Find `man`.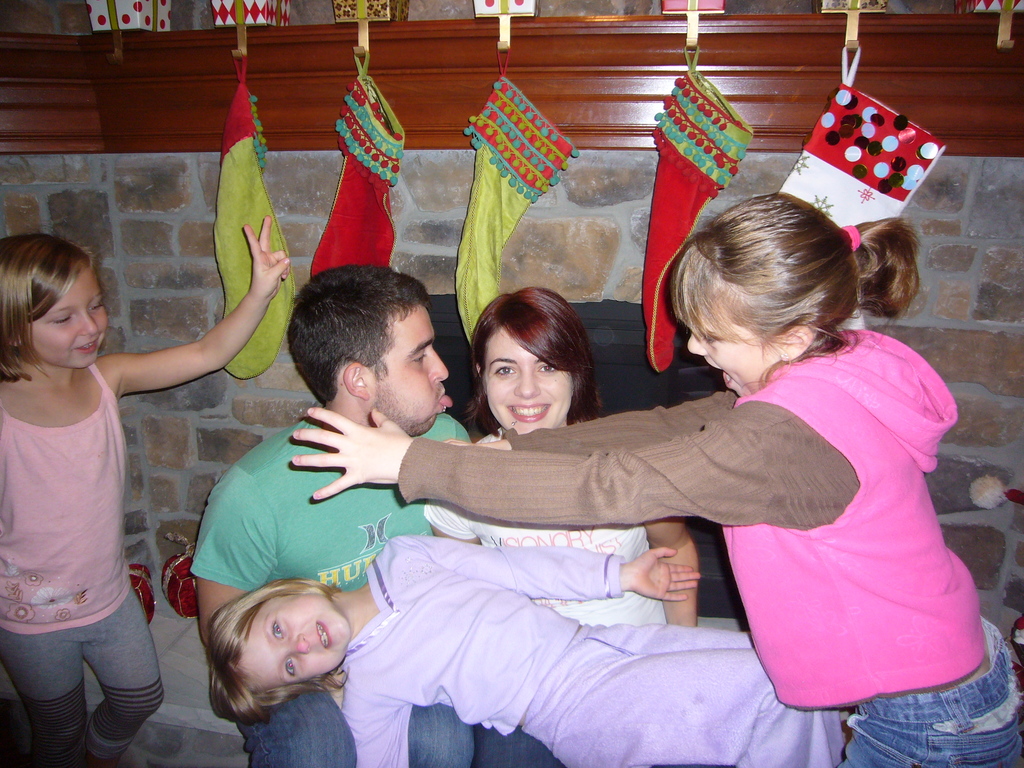
locate(203, 268, 511, 767).
